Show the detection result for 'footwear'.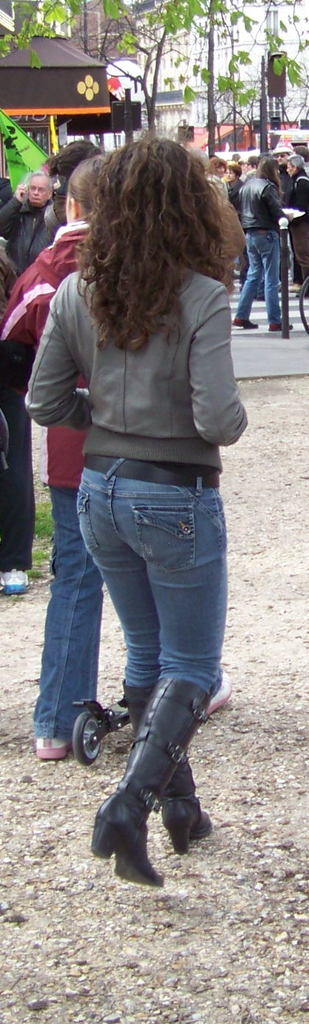
crop(31, 735, 80, 761).
